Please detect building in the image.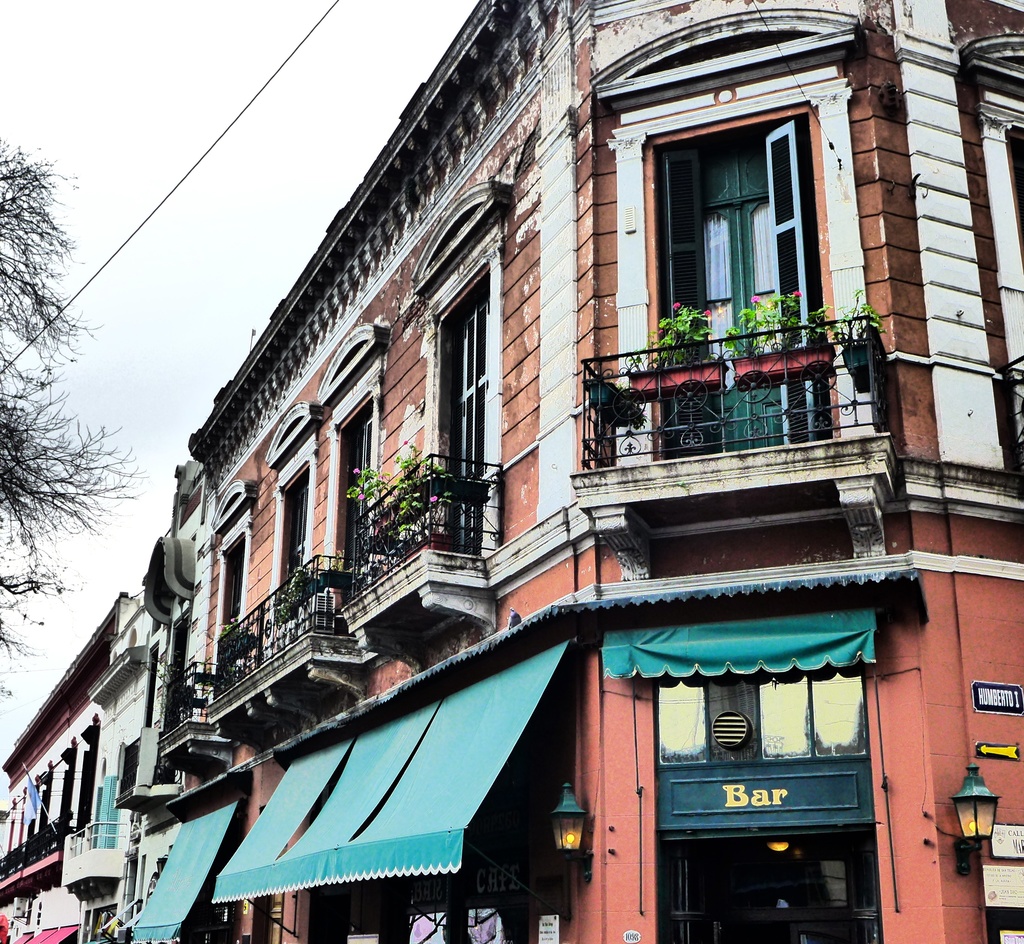
x1=61, y1=585, x2=183, y2=943.
